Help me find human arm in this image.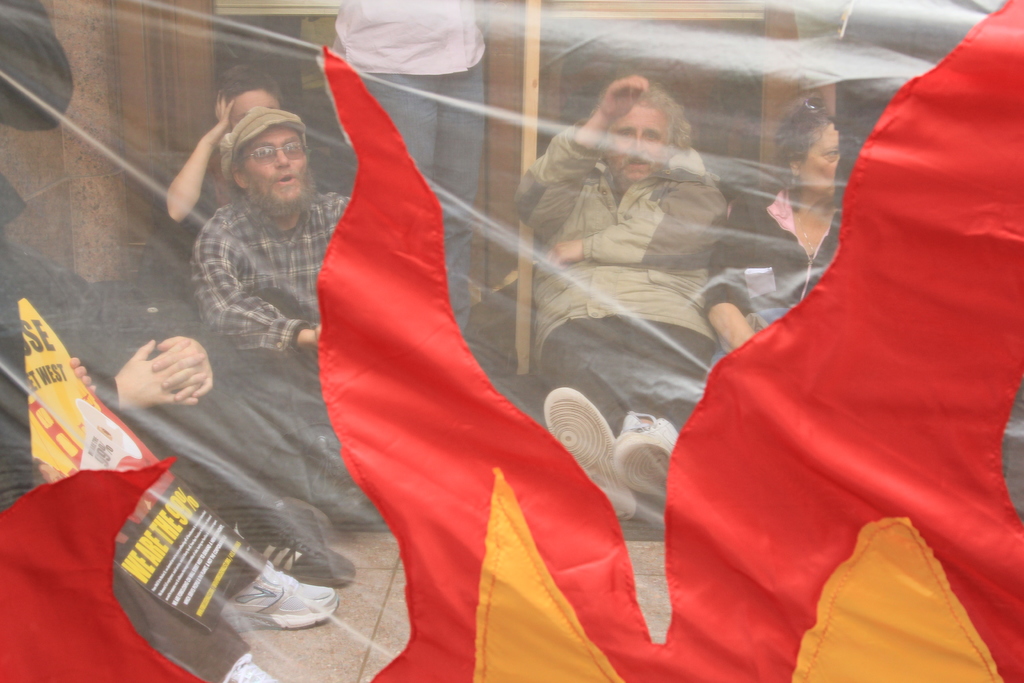
Found it: (left=700, top=193, right=753, bottom=348).
